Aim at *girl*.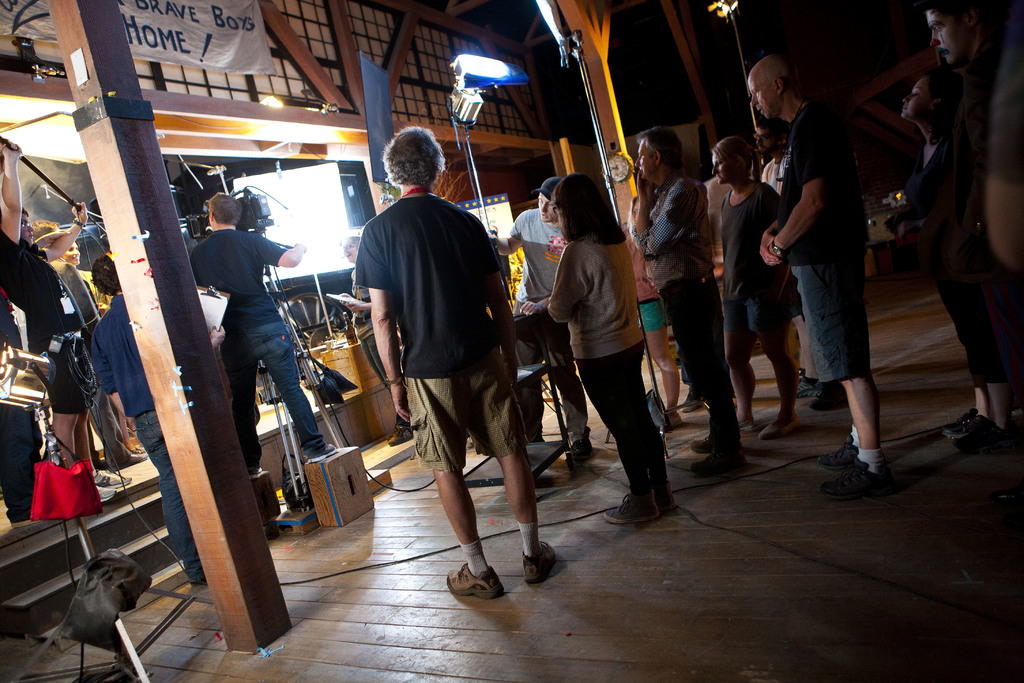
Aimed at 551:168:675:523.
